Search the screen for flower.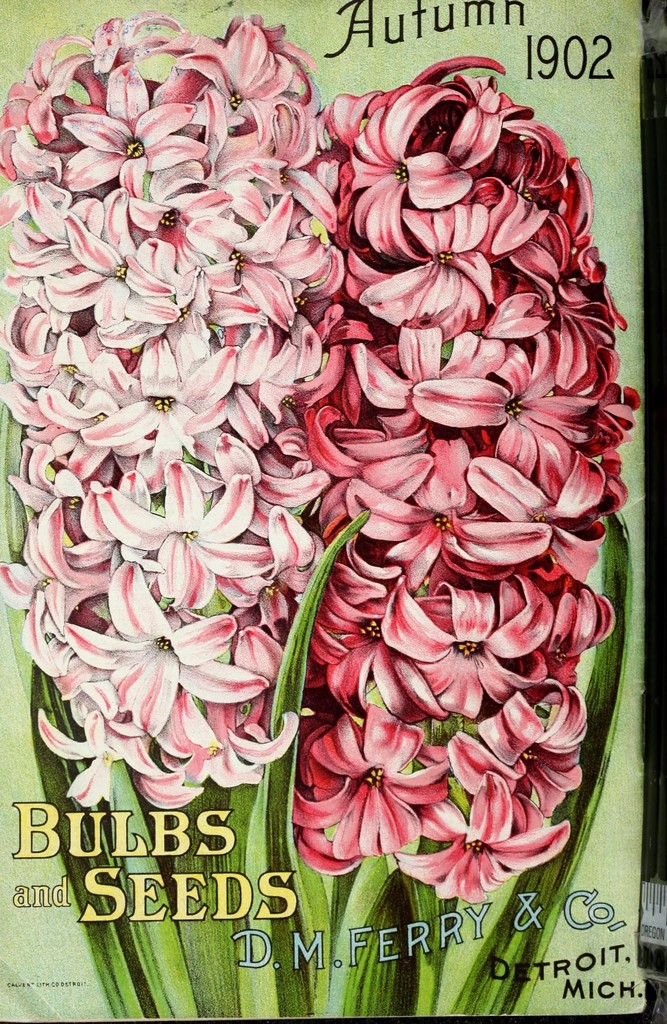
Found at <box>314,723,449,878</box>.
